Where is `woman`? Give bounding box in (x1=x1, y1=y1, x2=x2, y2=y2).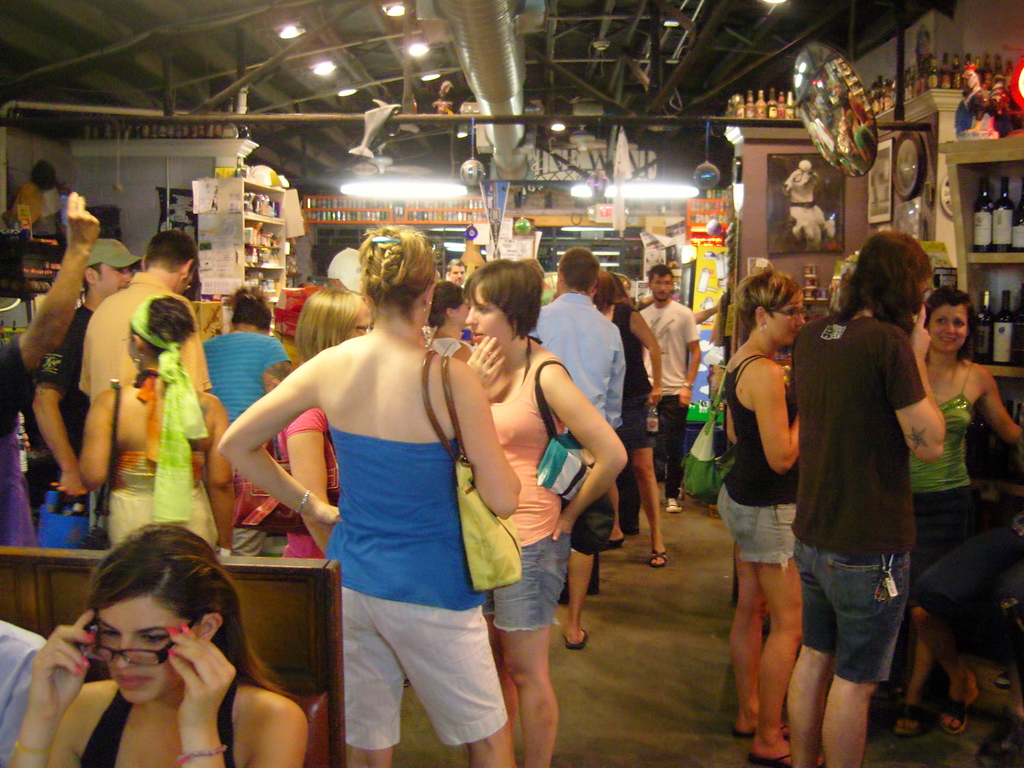
(x1=897, y1=307, x2=1021, y2=735).
